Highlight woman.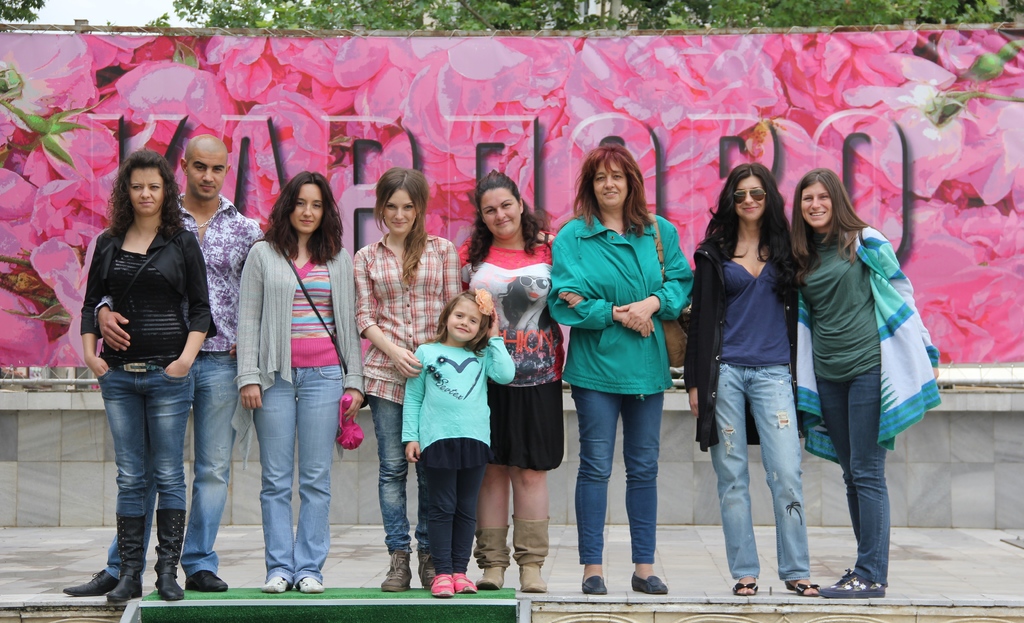
Highlighted region: rect(351, 166, 497, 594).
